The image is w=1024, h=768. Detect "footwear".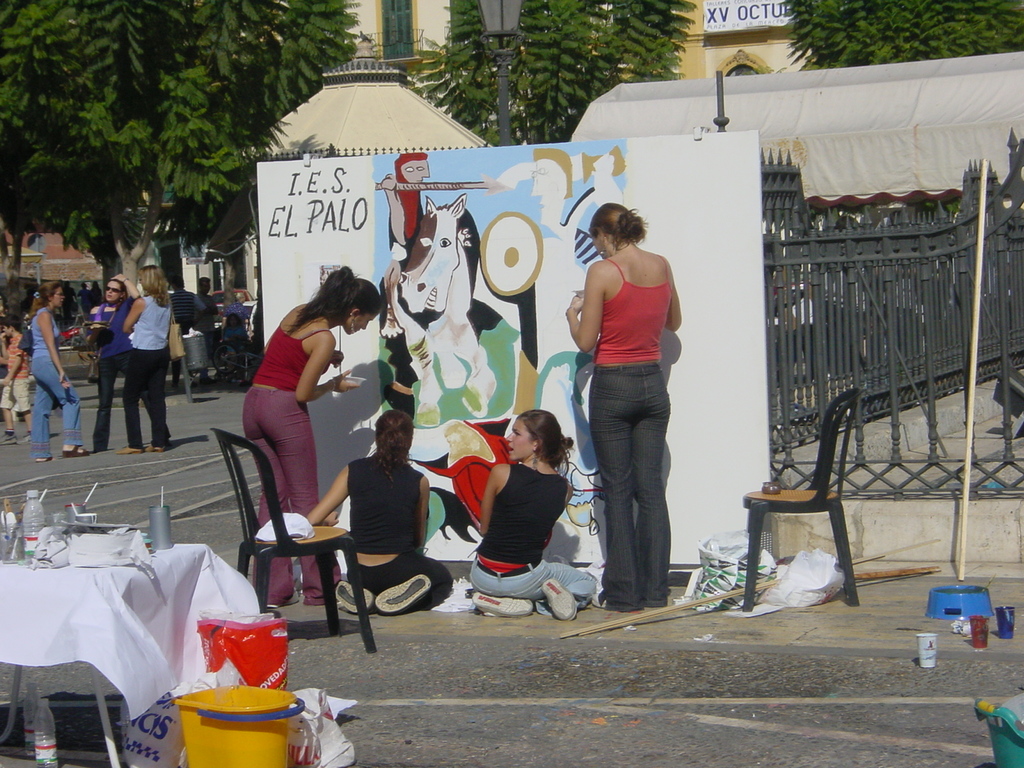
Detection: [left=591, top=586, right=648, bottom=611].
